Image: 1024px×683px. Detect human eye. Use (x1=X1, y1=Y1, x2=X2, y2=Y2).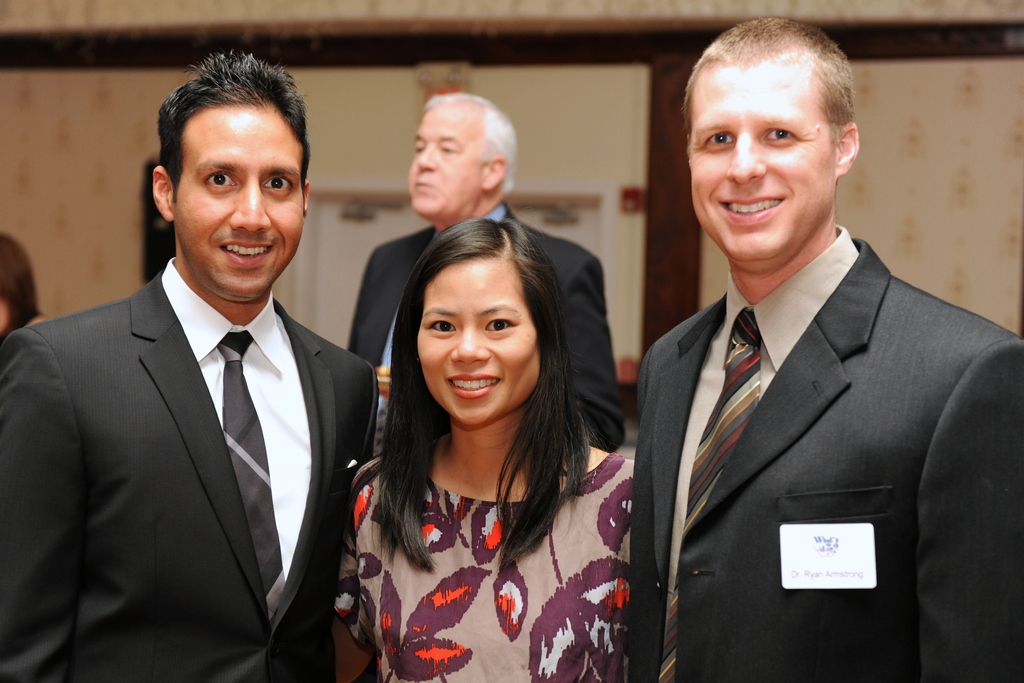
(x1=196, y1=169, x2=241, y2=191).
